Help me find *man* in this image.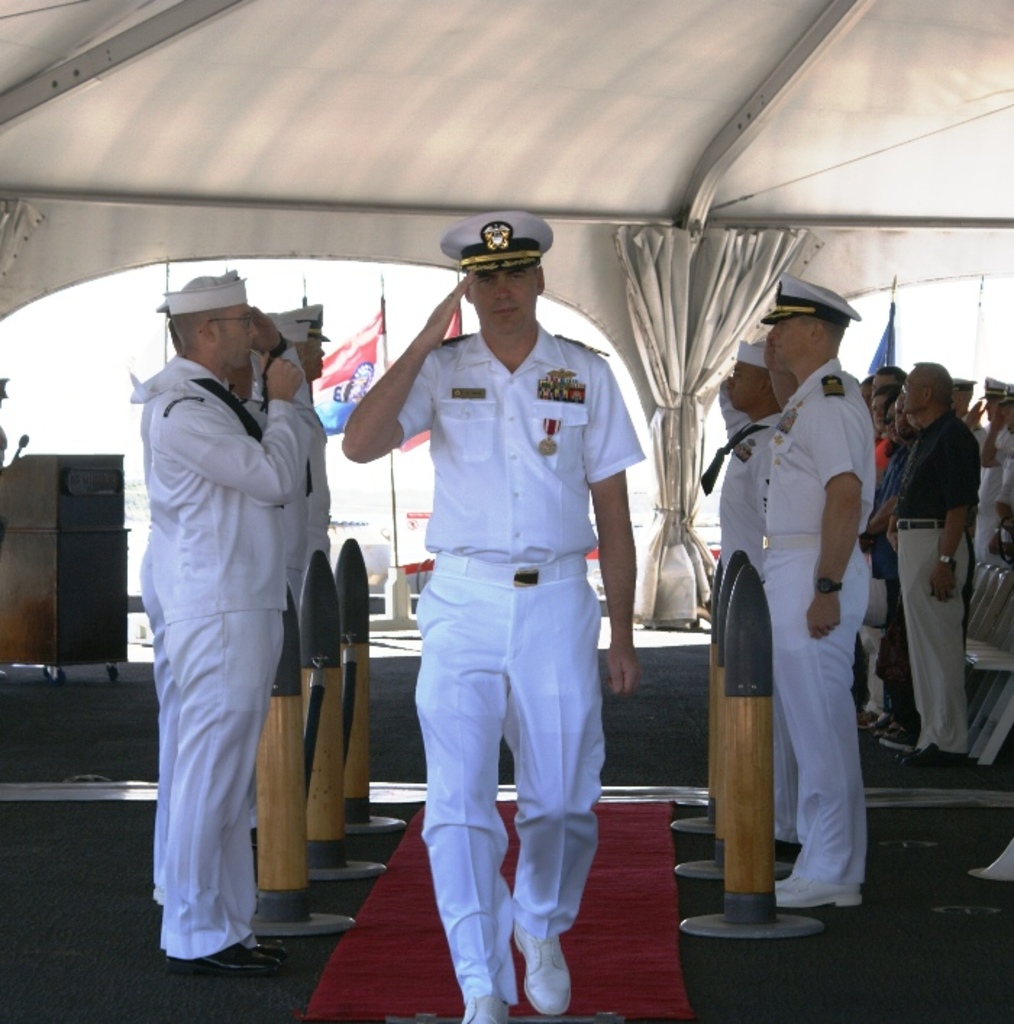
Found it: region(755, 268, 894, 911).
